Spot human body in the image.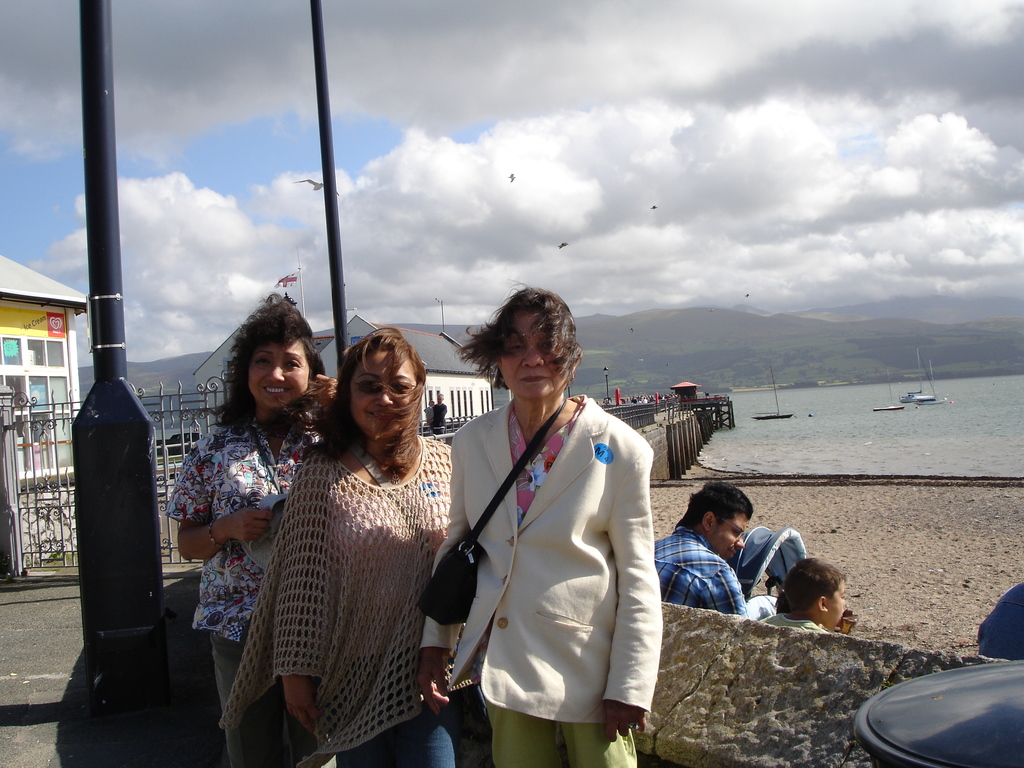
human body found at <region>657, 526, 771, 605</region>.
